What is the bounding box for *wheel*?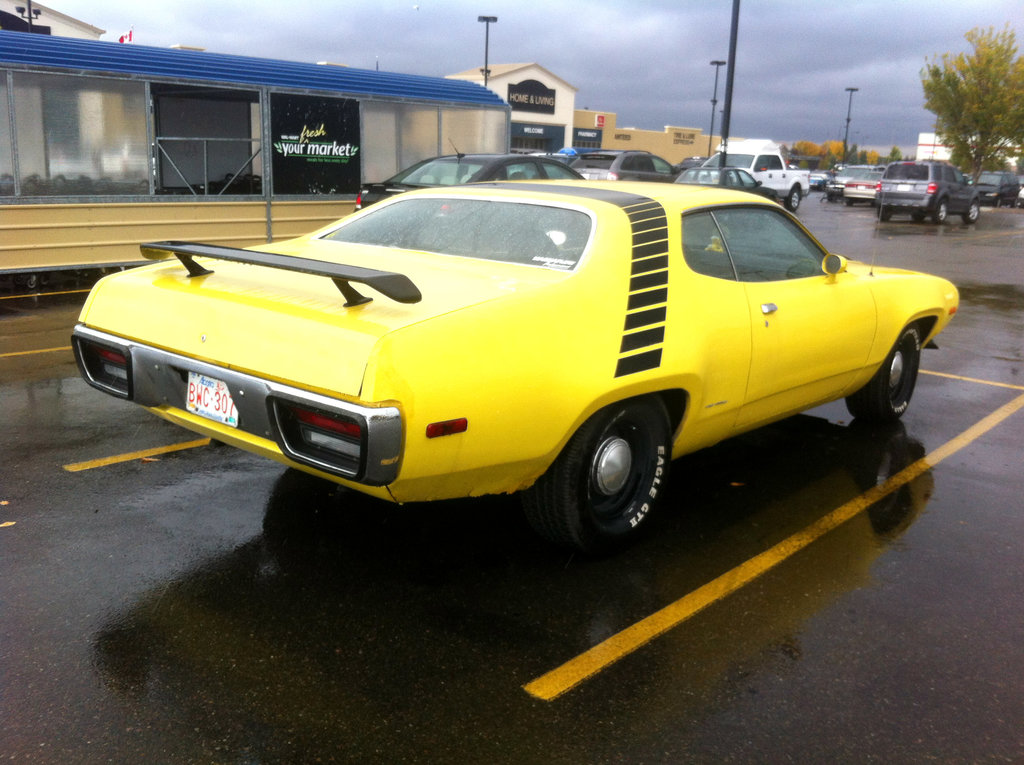
(913, 213, 924, 221).
